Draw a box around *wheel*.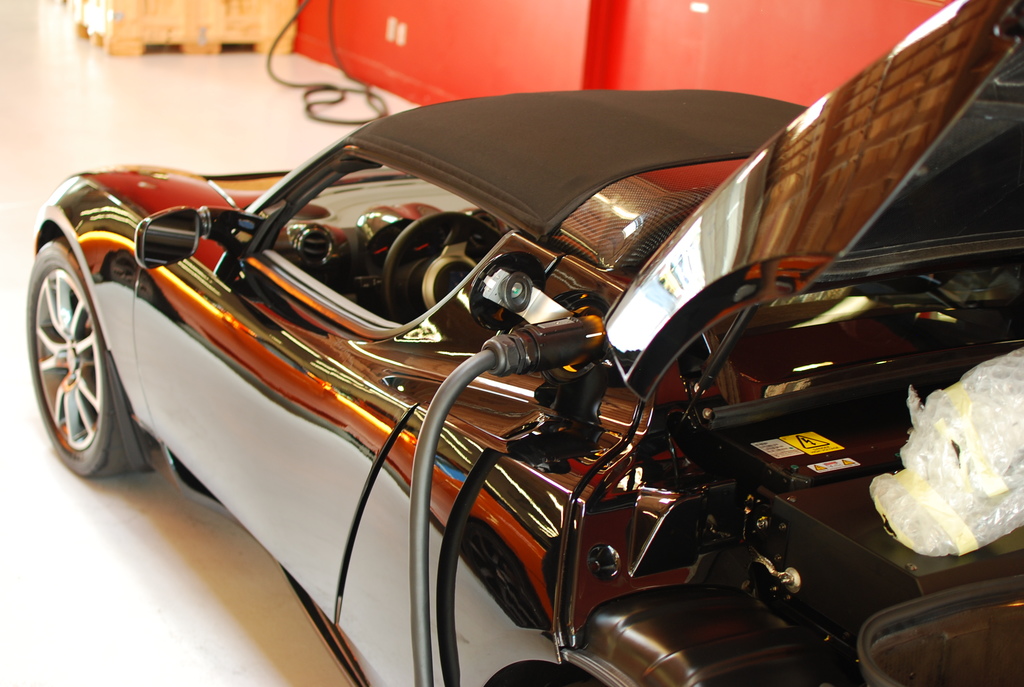
{"left": 20, "top": 232, "right": 145, "bottom": 476}.
